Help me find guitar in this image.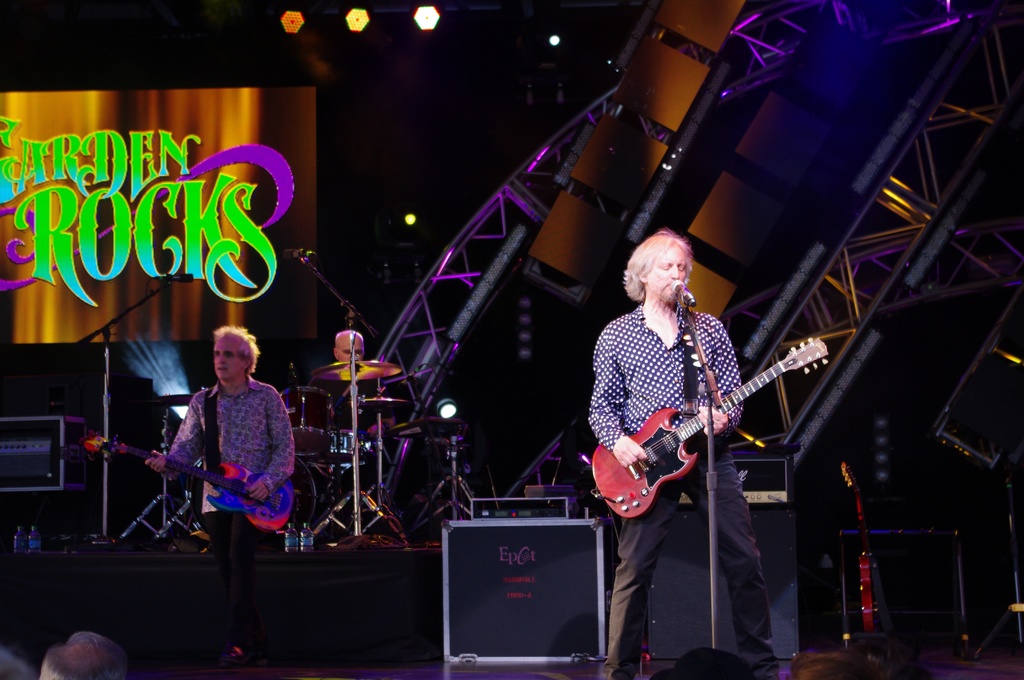
Found it: pyautogui.locateOnScreen(83, 425, 296, 543).
